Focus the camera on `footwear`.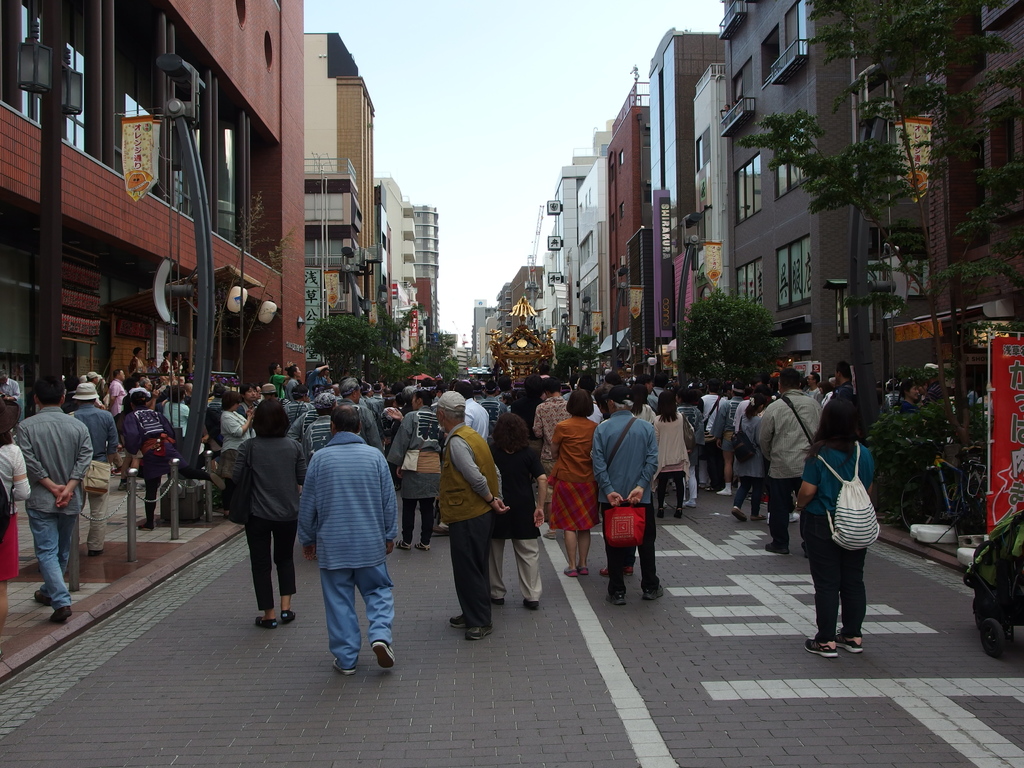
Focus region: 35 591 52 606.
